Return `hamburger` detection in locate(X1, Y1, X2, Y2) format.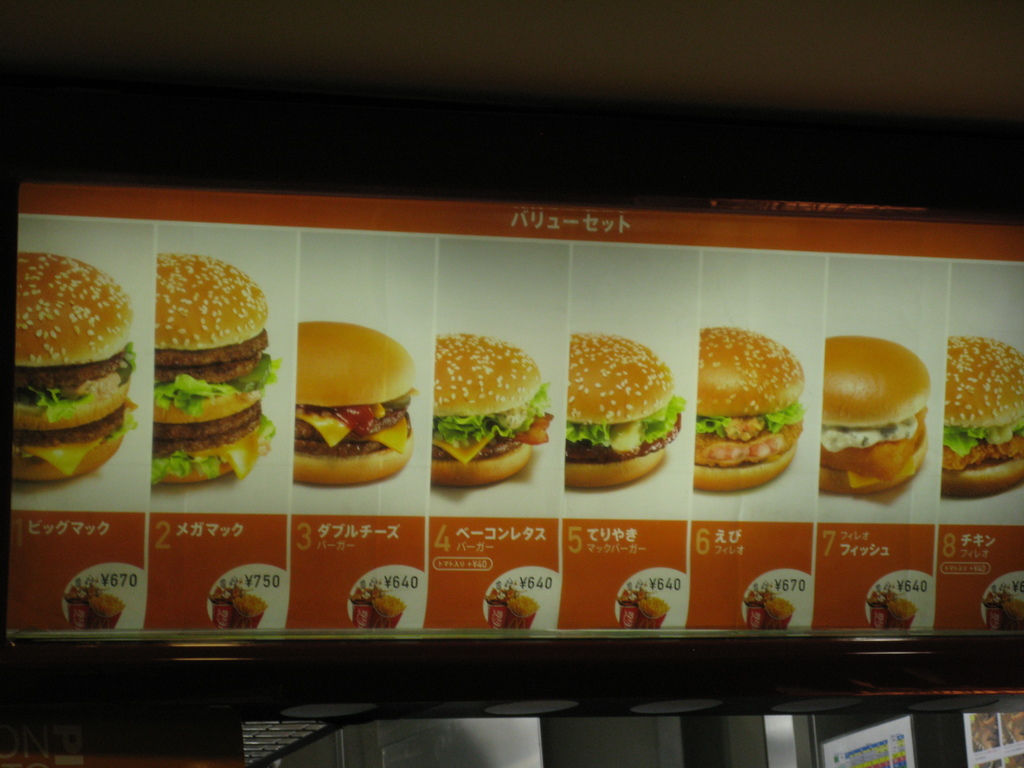
locate(691, 325, 804, 493).
